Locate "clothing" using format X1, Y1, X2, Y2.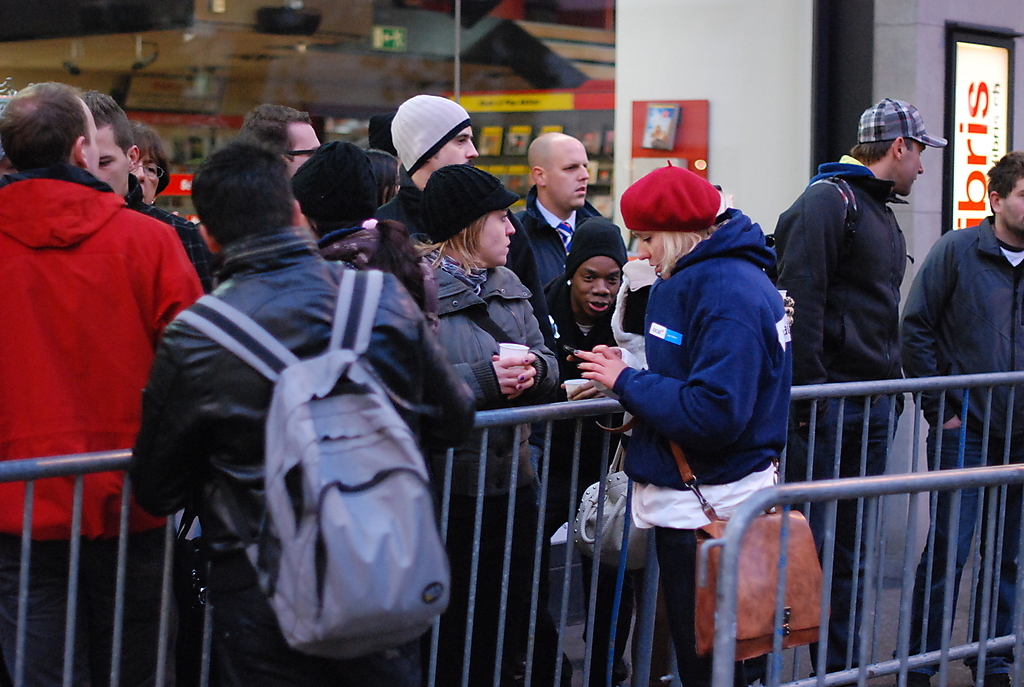
778, 153, 911, 686.
